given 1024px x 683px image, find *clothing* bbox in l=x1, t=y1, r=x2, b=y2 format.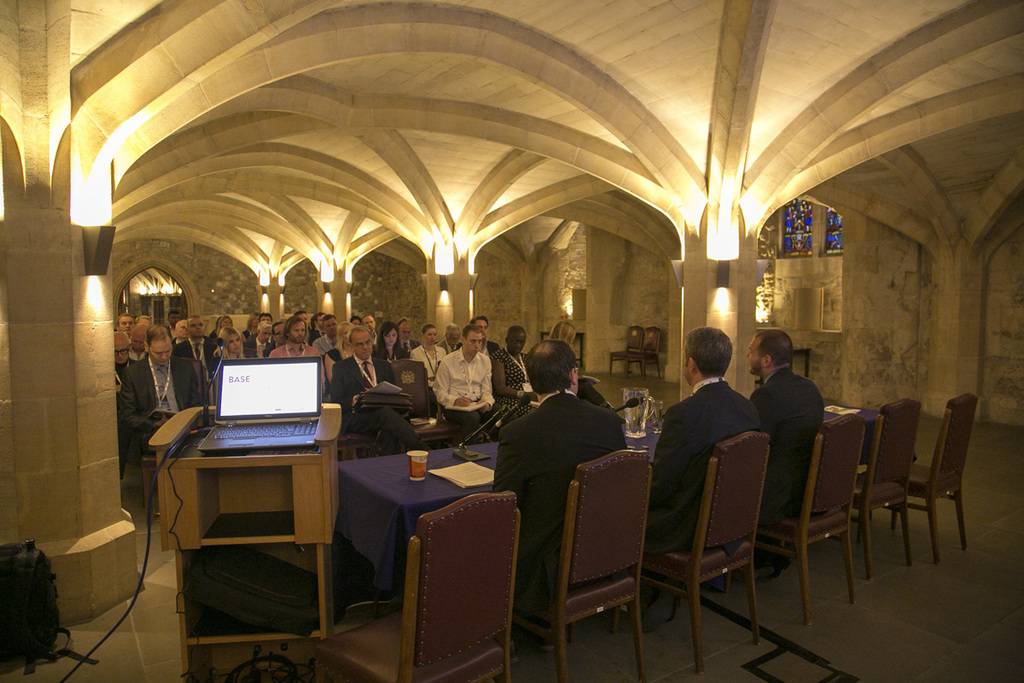
l=322, t=355, r=440, b=445.
